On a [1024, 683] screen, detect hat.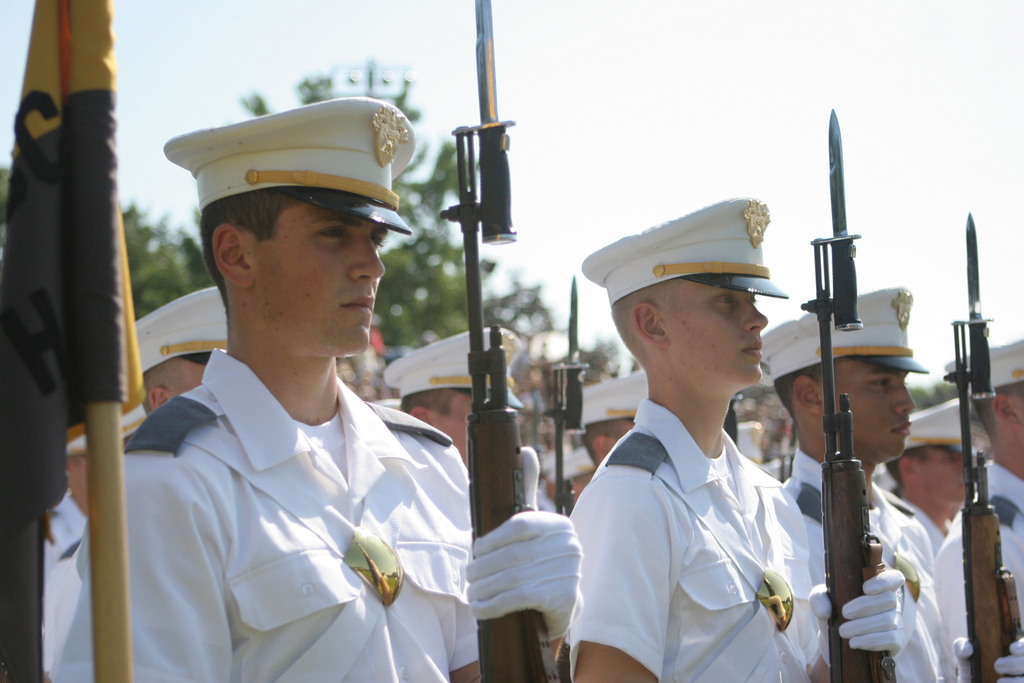
region(941, 322, 1023, 393).
